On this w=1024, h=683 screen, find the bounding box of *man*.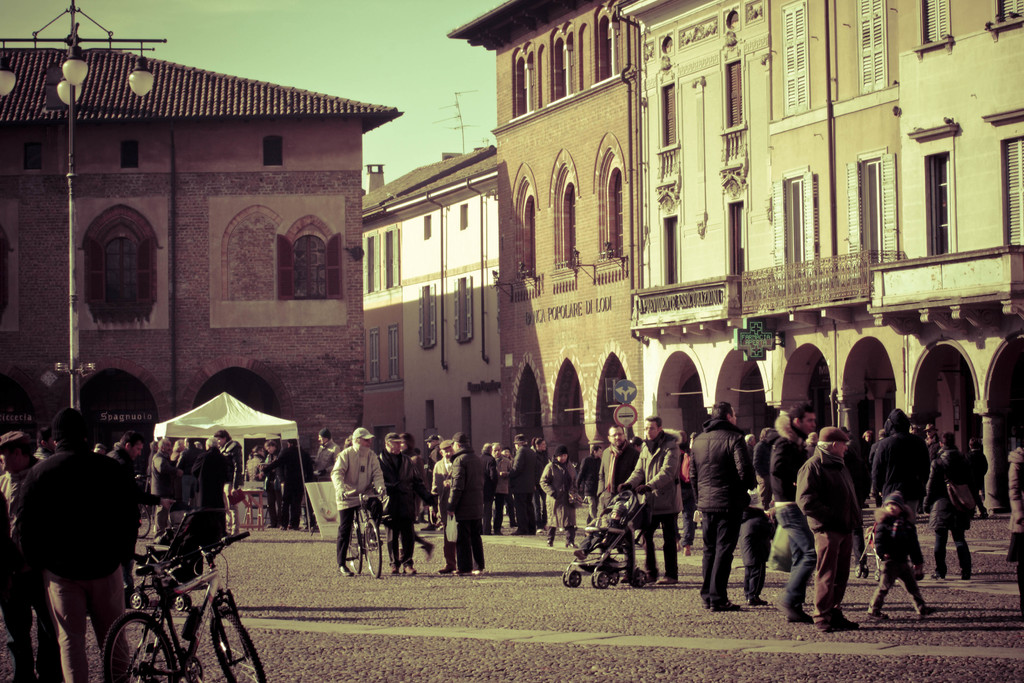
Bounding box: (512,431,536,533).
